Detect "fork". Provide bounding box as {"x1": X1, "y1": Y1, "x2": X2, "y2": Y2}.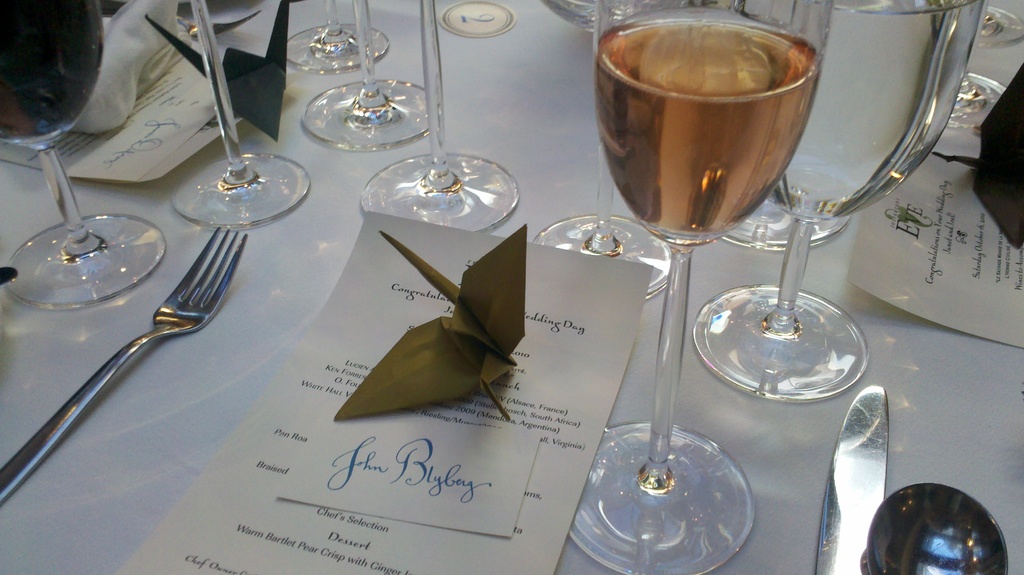
{"x1": 177, "y1": 11, "x2": 259, "y2": 40}.
